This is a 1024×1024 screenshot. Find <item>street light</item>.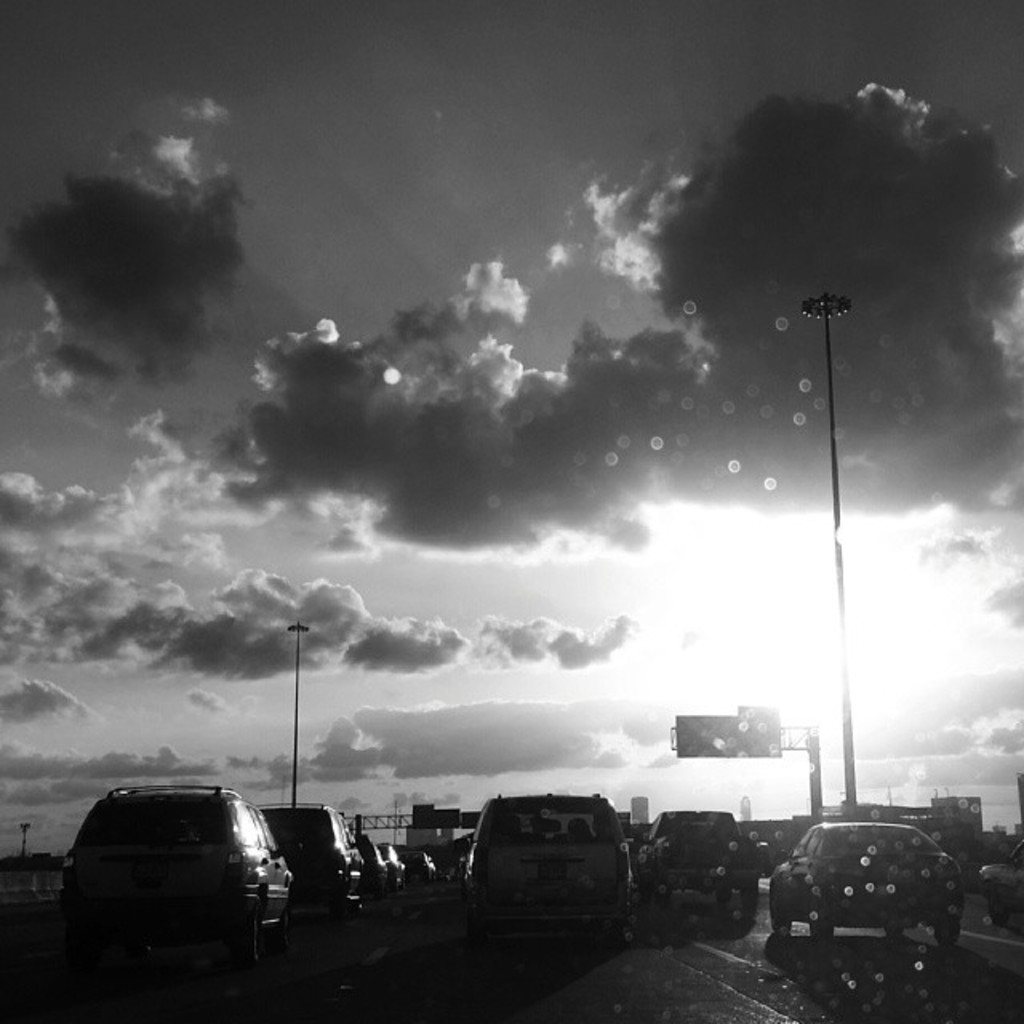
Bounding box: left=14, top=810, right=38, bottom=856.
